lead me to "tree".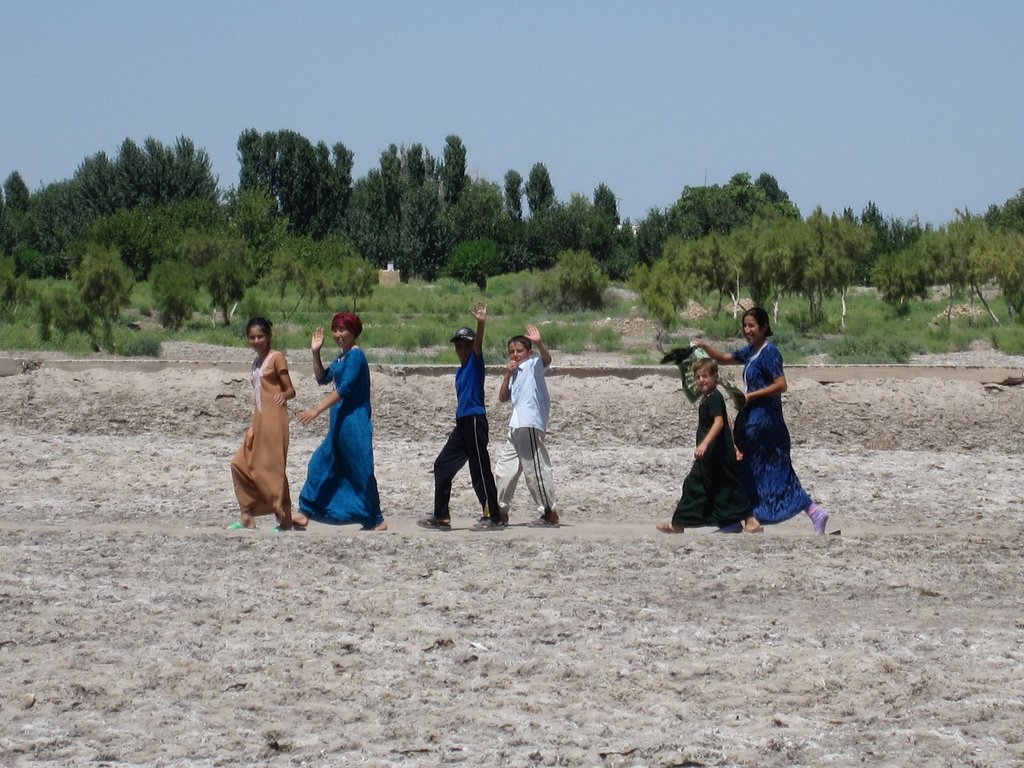
Lead to [x1=467, y1=175, x2=506, y2=236].
